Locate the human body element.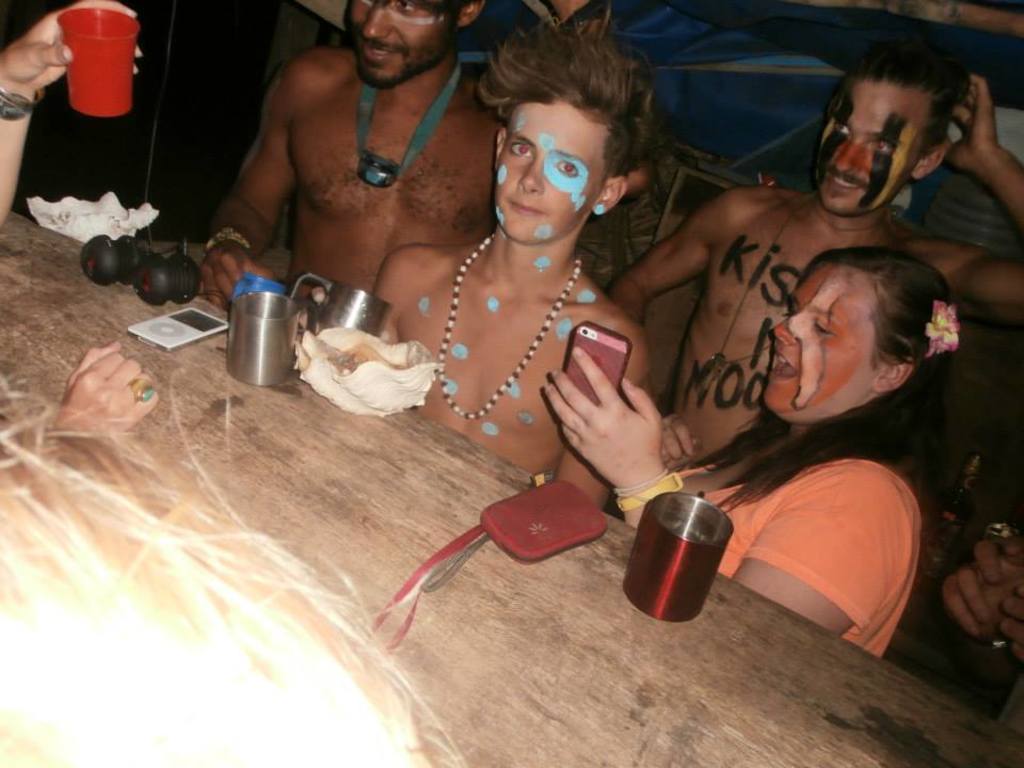
Element bbox: <bbox>610, 37, 1023, 466</bbox>.
